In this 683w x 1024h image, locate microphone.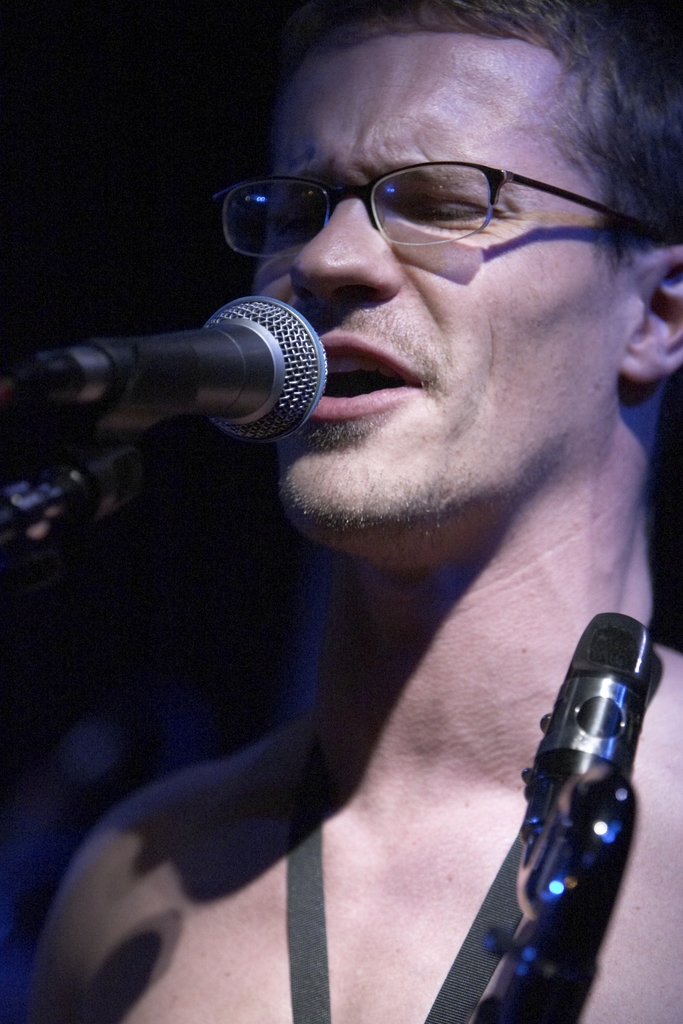
Bounding box: 50,284,353,443.
